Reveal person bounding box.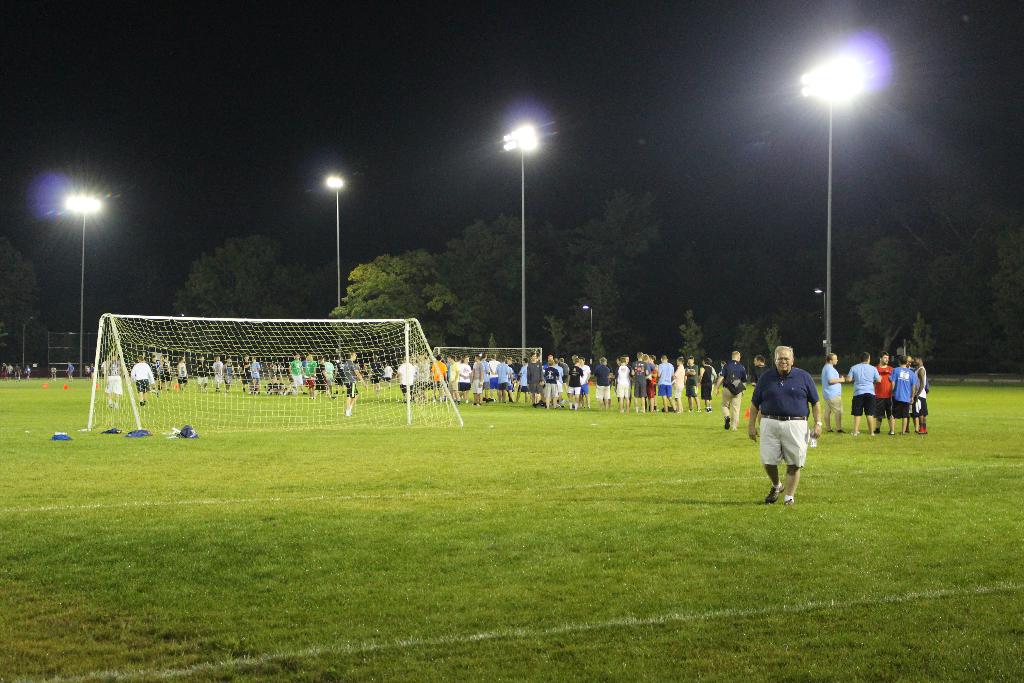
Revealed: [529,349,541,407].
